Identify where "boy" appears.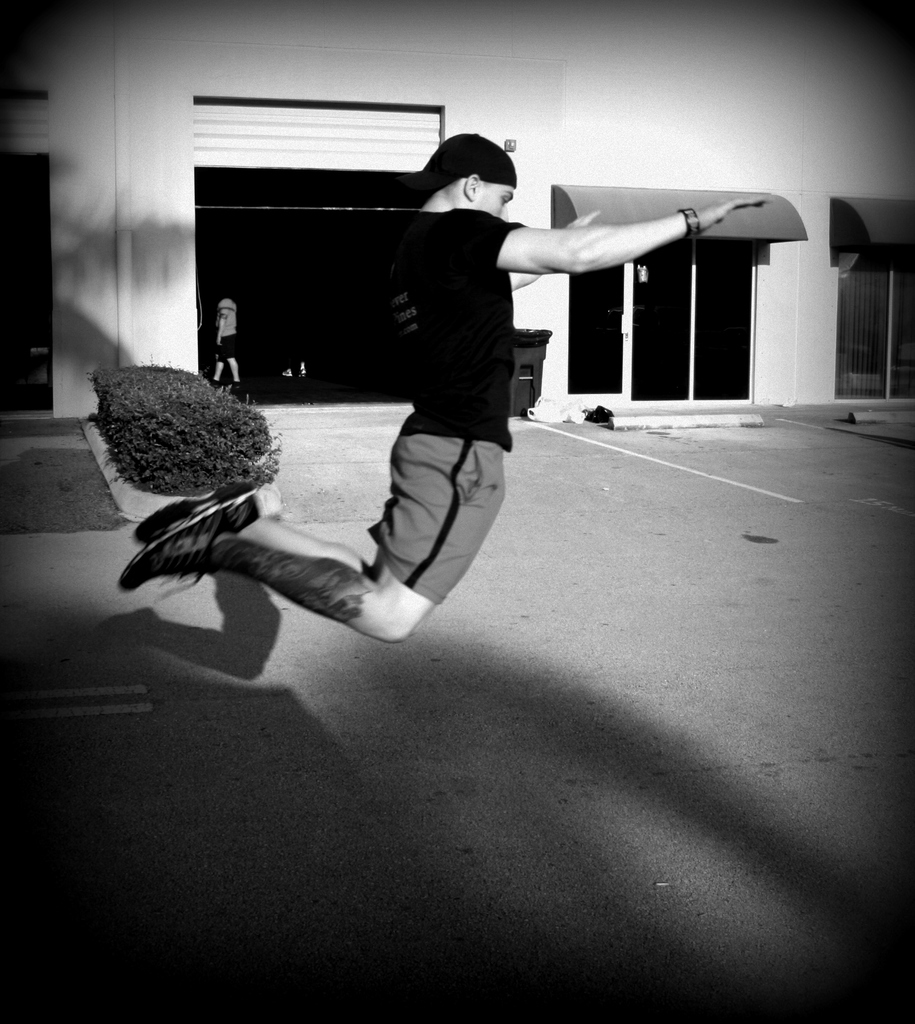
Appears at 122,136,768,641.
